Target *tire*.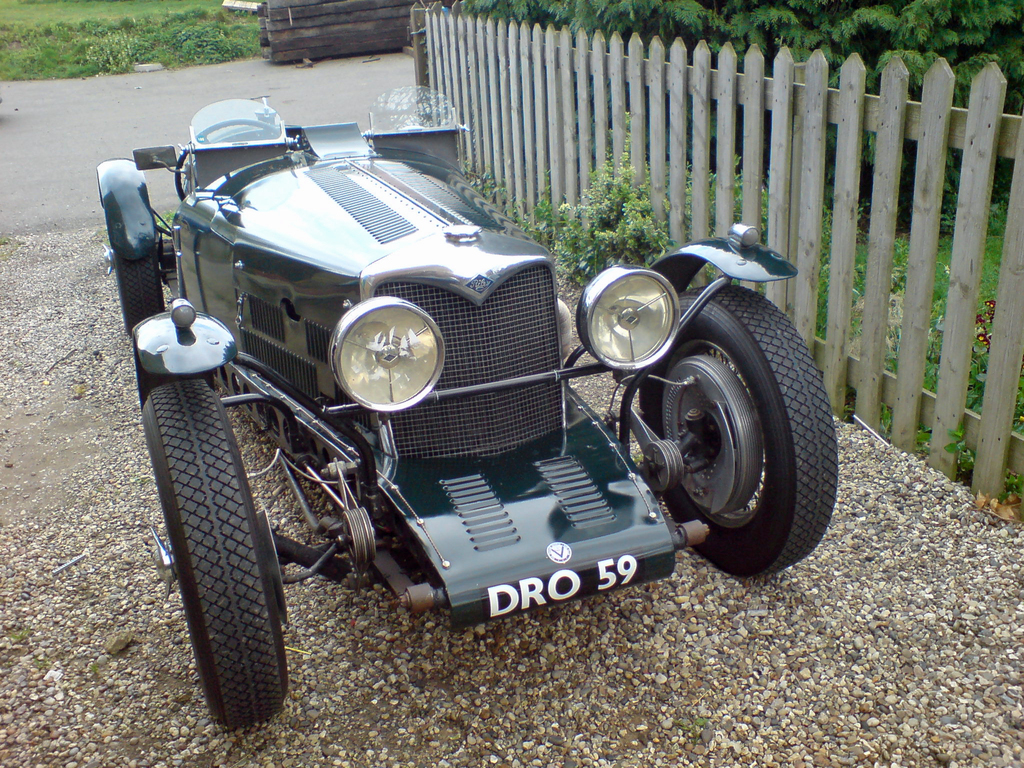
Target region: {"left": 112, "top": 246, "right": 169, "bottom": 336}.
